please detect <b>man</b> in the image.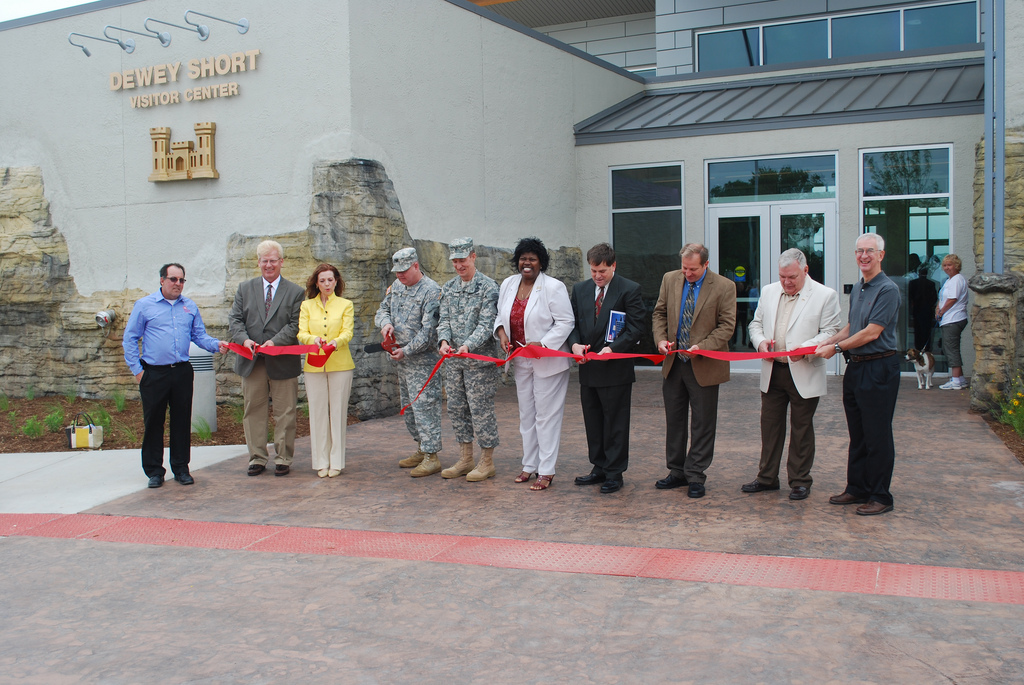
<box>568,244,648,493</box>.
